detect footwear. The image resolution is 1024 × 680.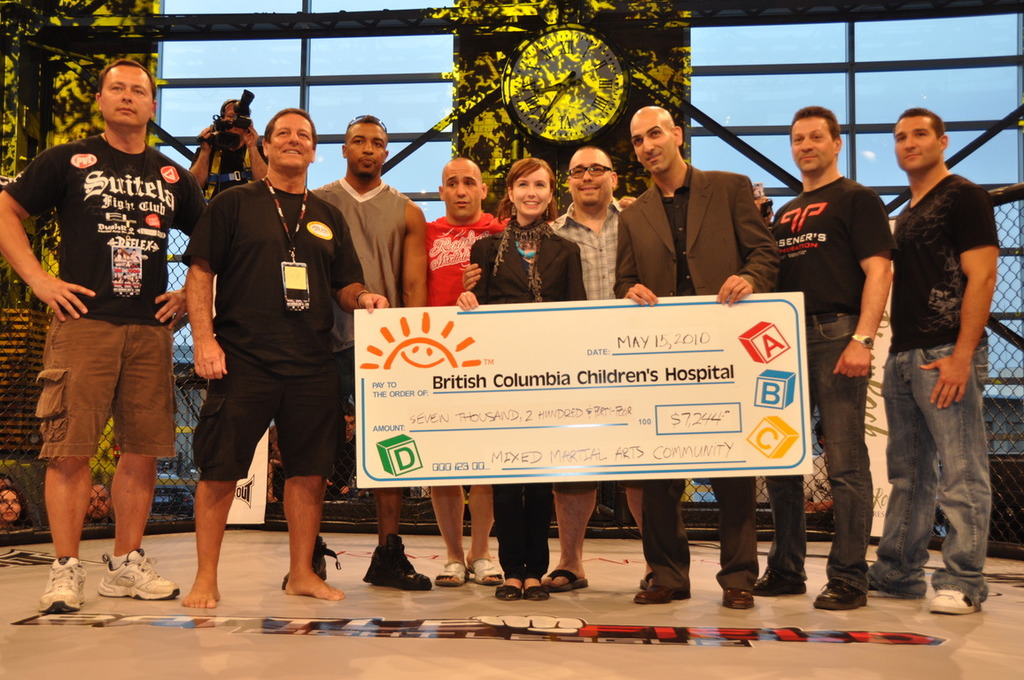
94 546 182 602.
